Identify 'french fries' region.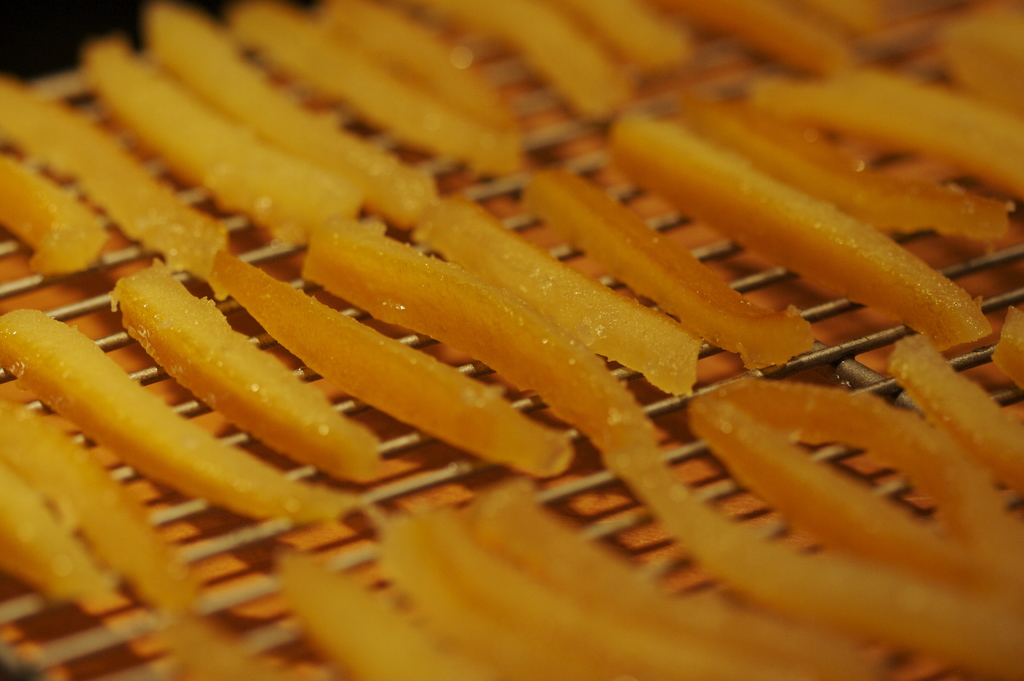
Region: (0,463,123,610).
